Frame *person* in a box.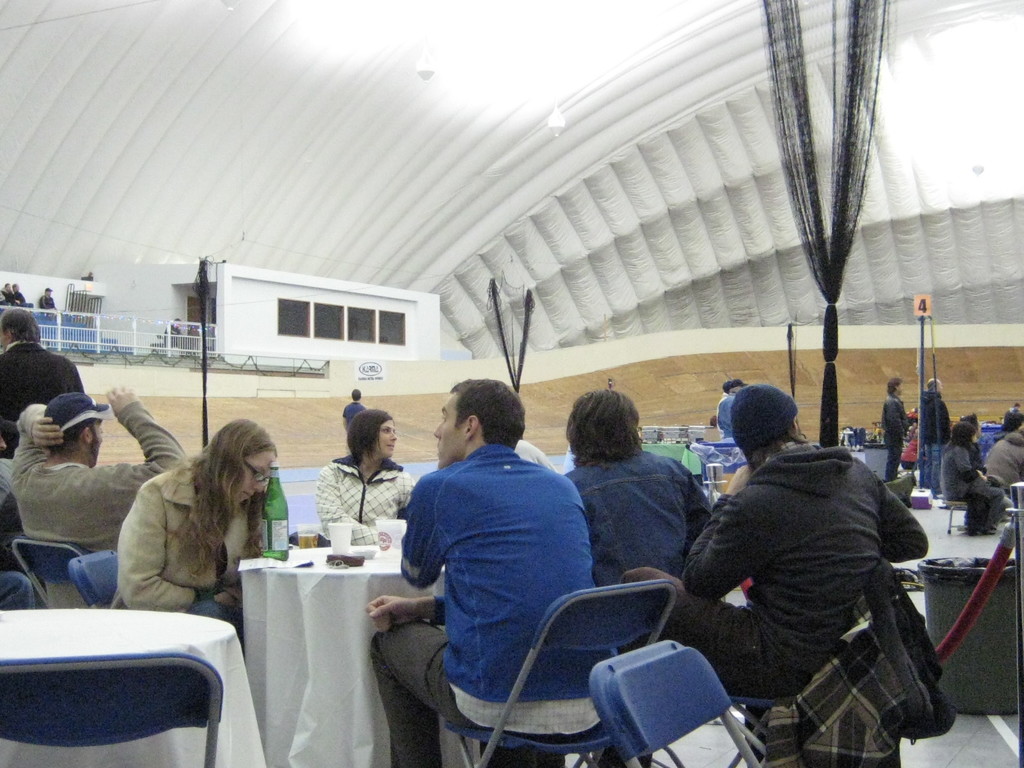
<region>44, 285, 58, 317</region>.
